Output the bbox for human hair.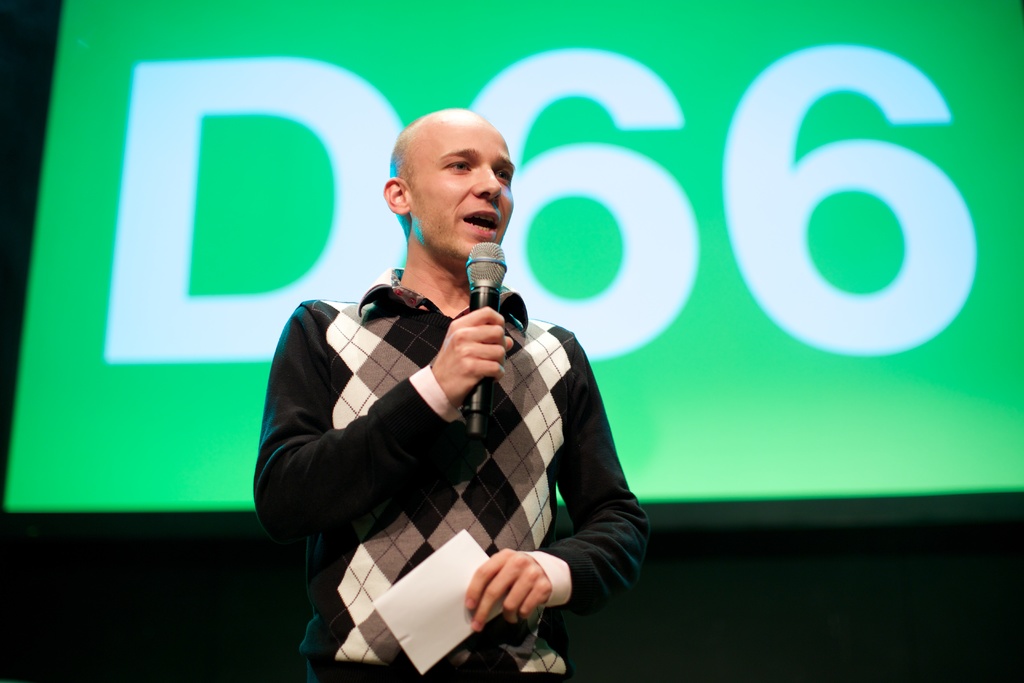
387, 126, 421, 195.
